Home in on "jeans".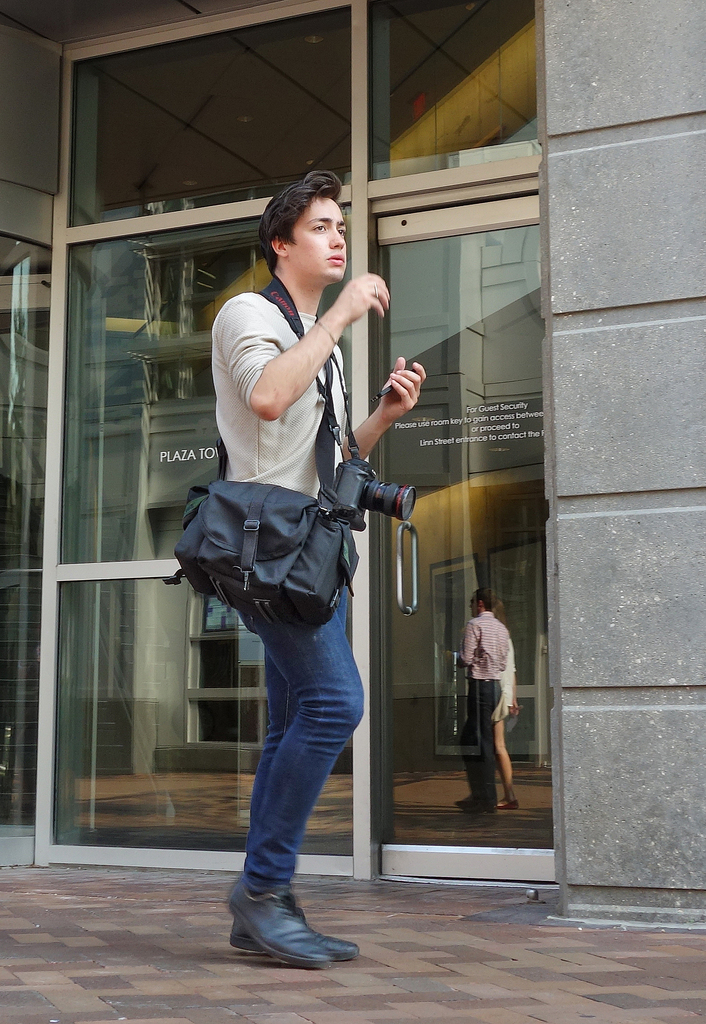
Homed in at {"x1": 198, "y1": 537, "x2": 388, "y2": 959}.
